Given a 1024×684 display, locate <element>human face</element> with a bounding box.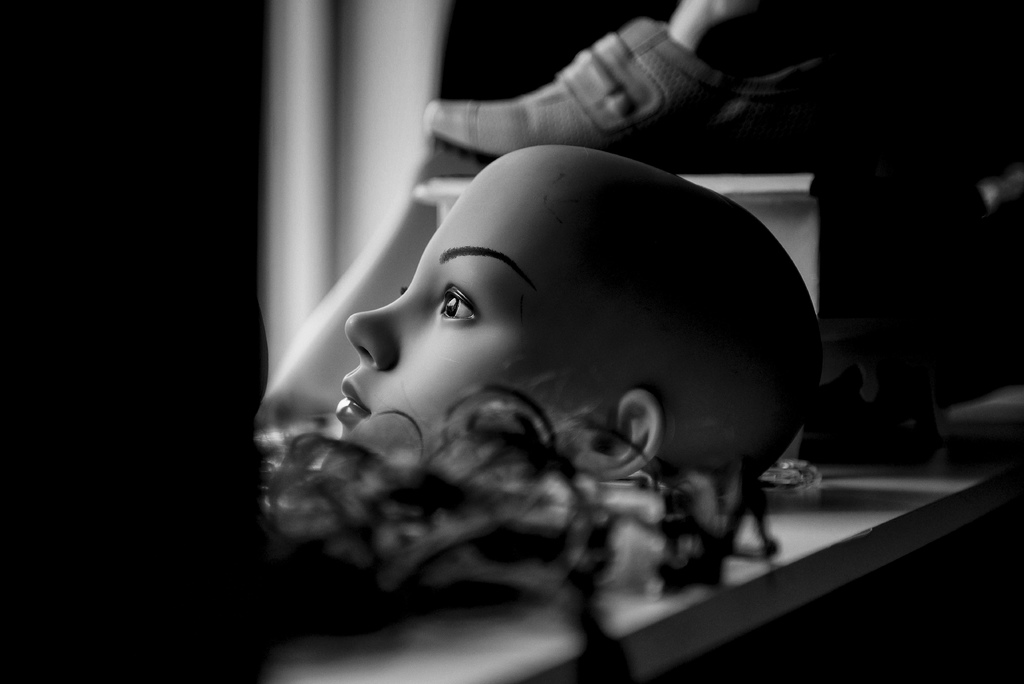
Located: (left=333, top=151, right=521, bottom=453).
